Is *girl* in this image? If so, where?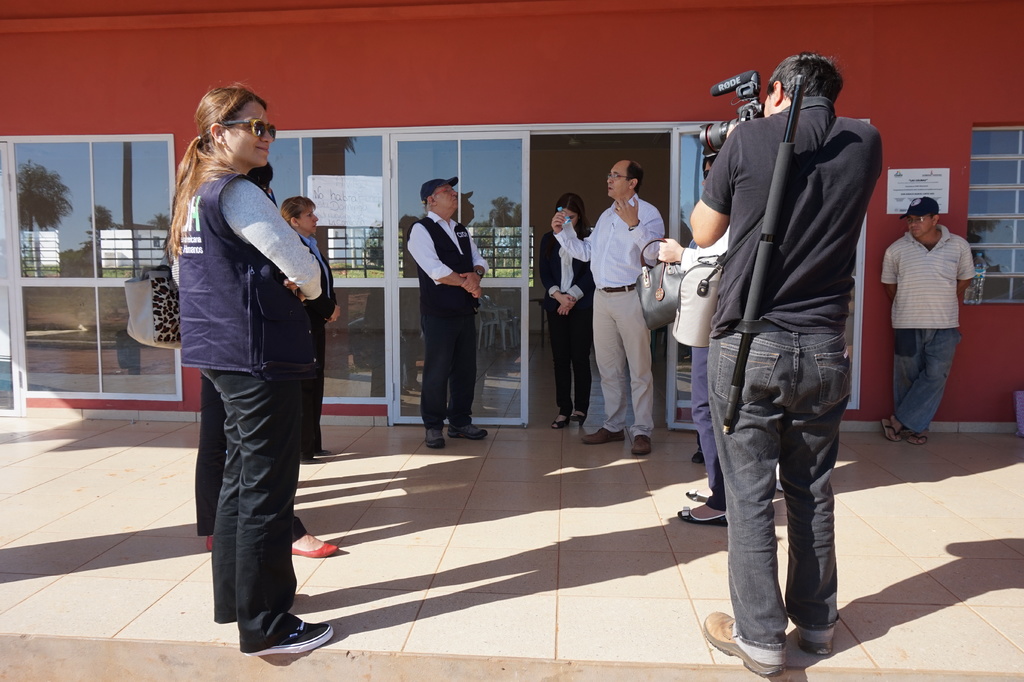
Yes, at (536, 192, 593, 432).
